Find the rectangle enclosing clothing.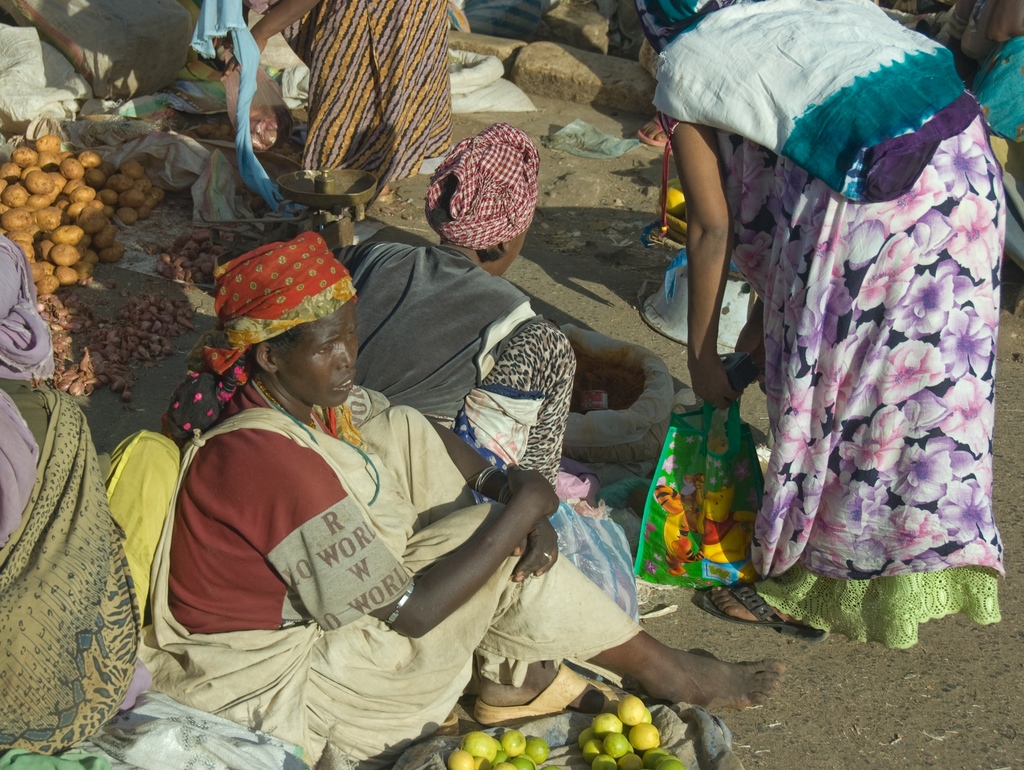
detection(280, 0, 476, 177).
